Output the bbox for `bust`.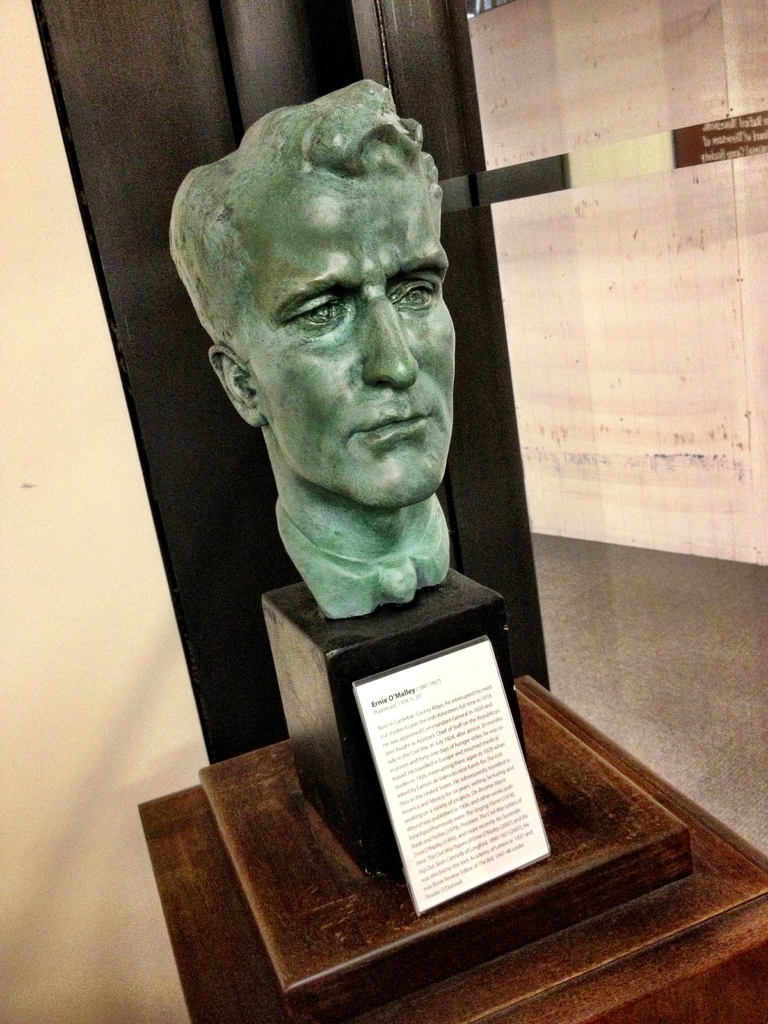
box=[171, 76, 463, 626].
